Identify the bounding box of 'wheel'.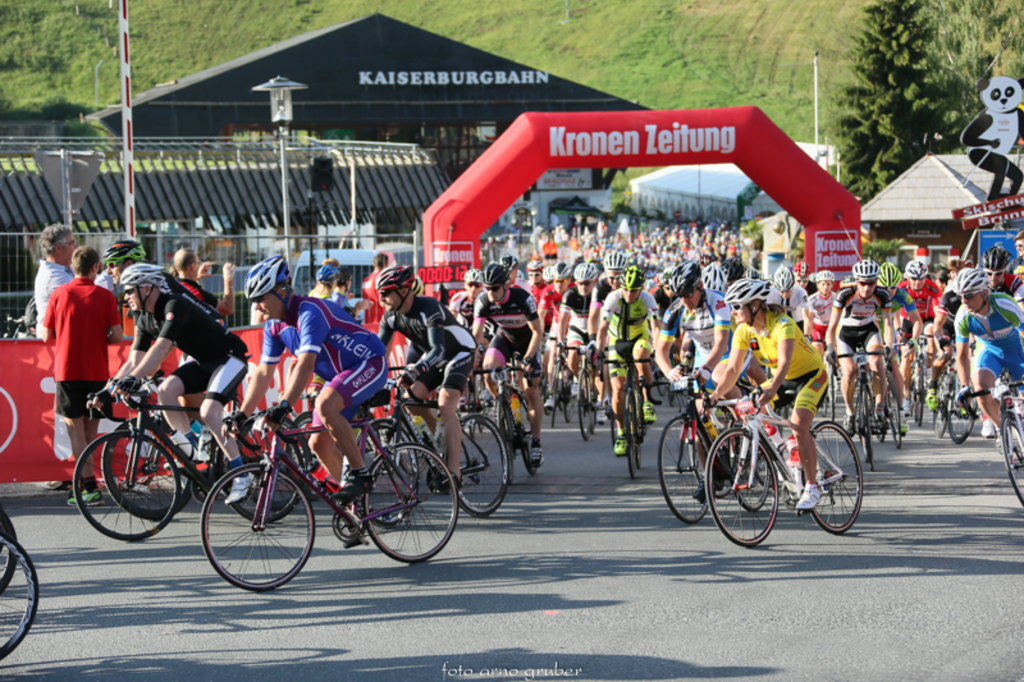
<box>224,422,303,525</box>.
